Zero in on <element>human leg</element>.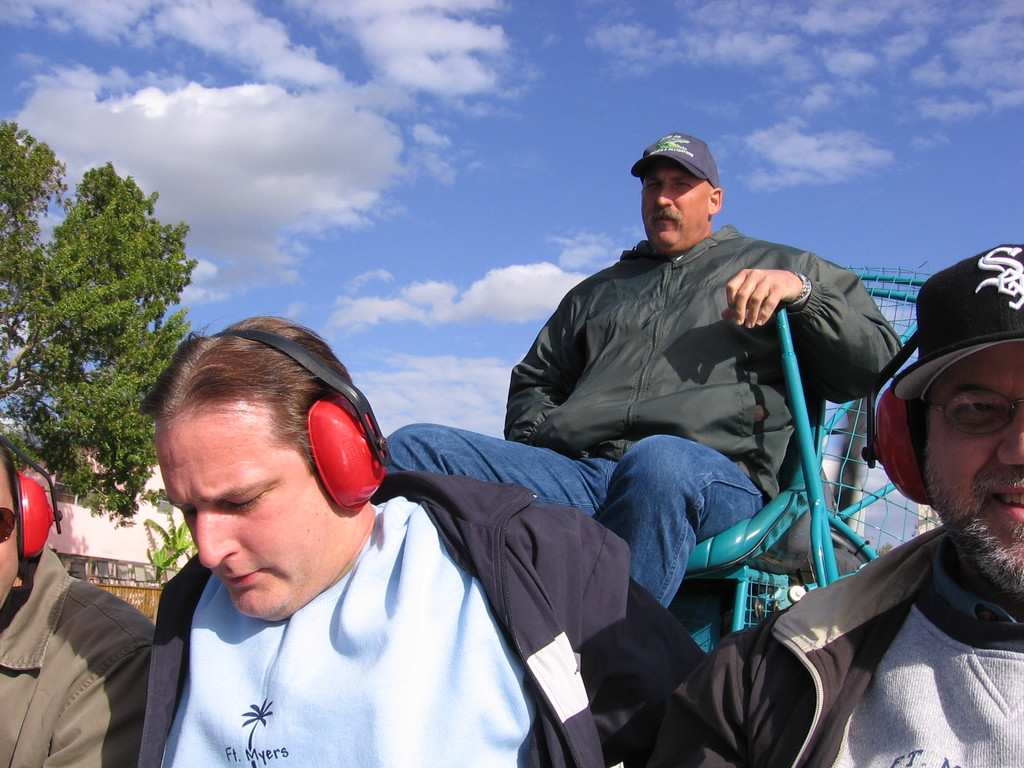
Zeroed in: x1=390, y1=415, x2=618, y2=517.
